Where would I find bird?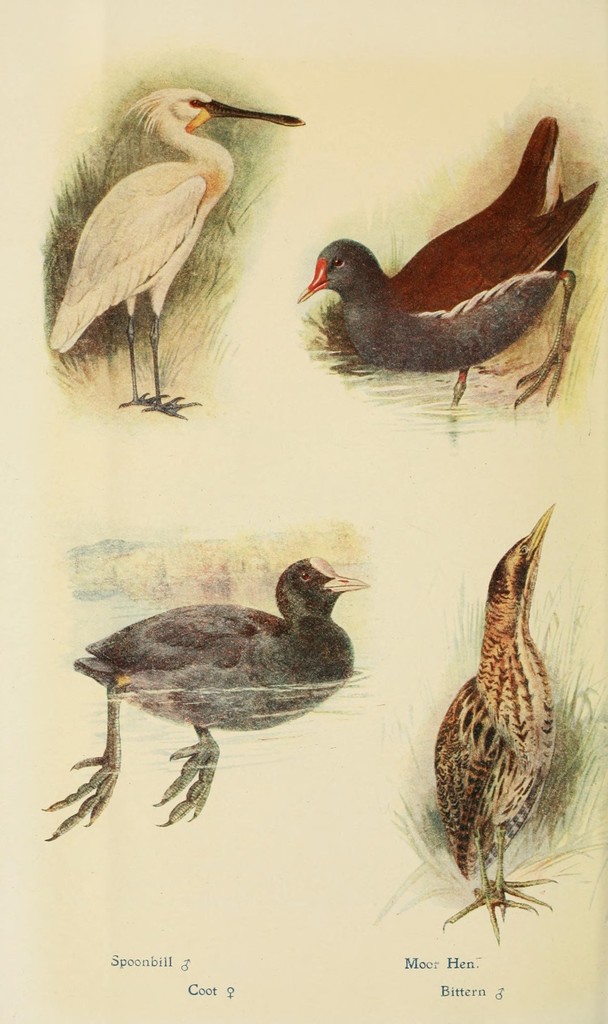
At region(290, 122, 591, 403).
